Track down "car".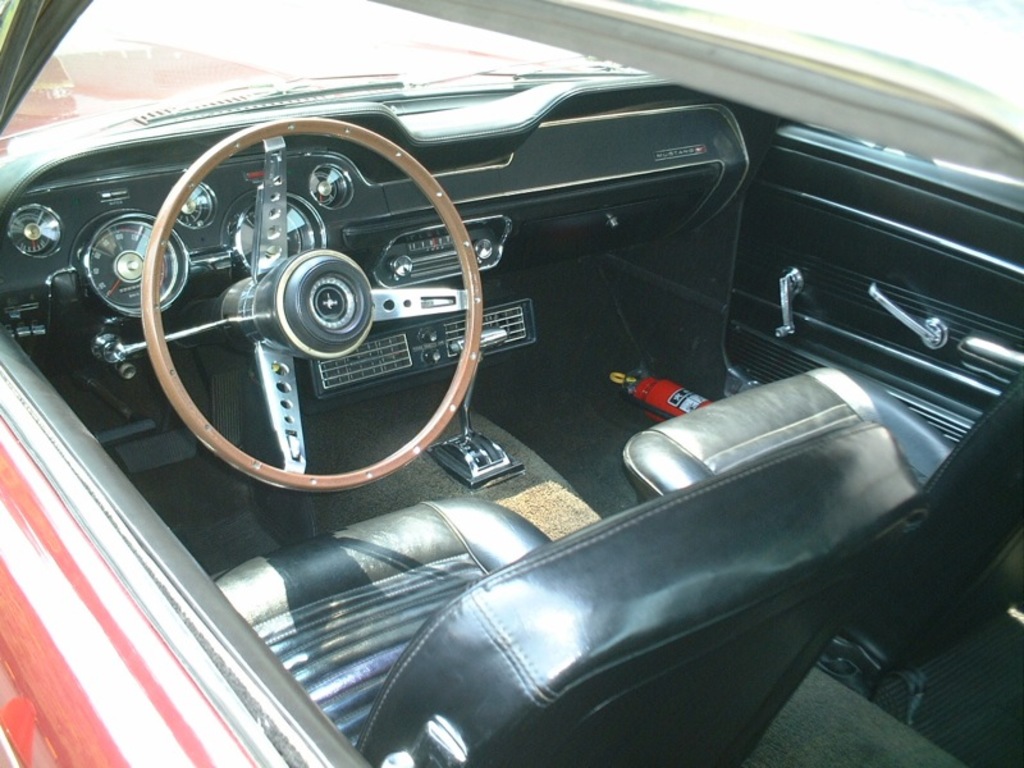
Tracked to <region>0, 0, 1023, 767</region>.
